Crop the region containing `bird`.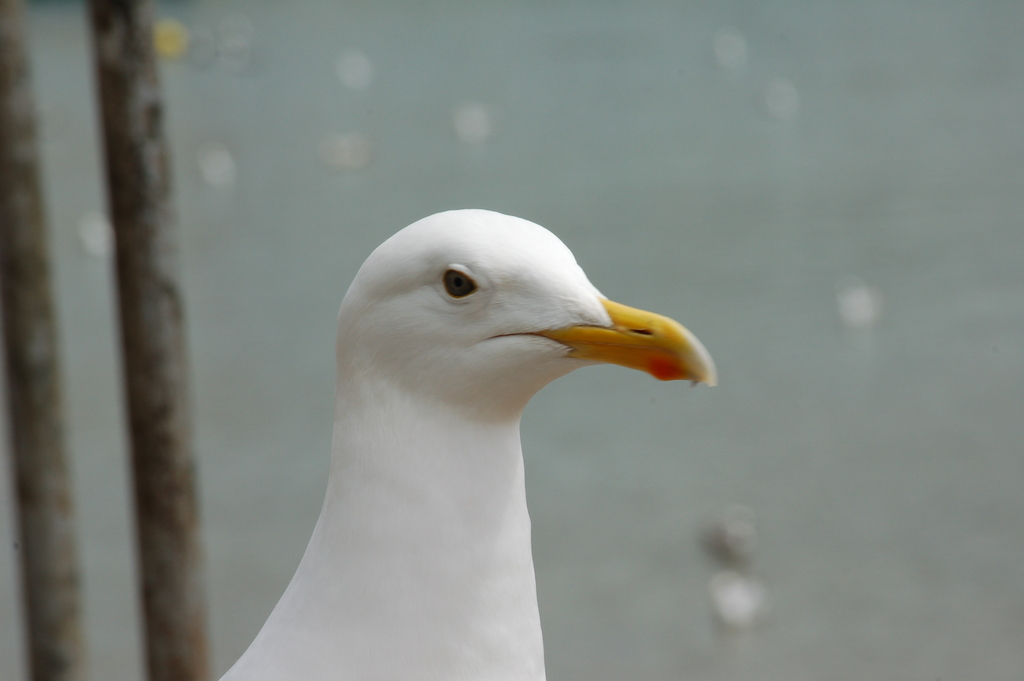
Crop region: x1=159 y1=172 x2=748 y2=680.
